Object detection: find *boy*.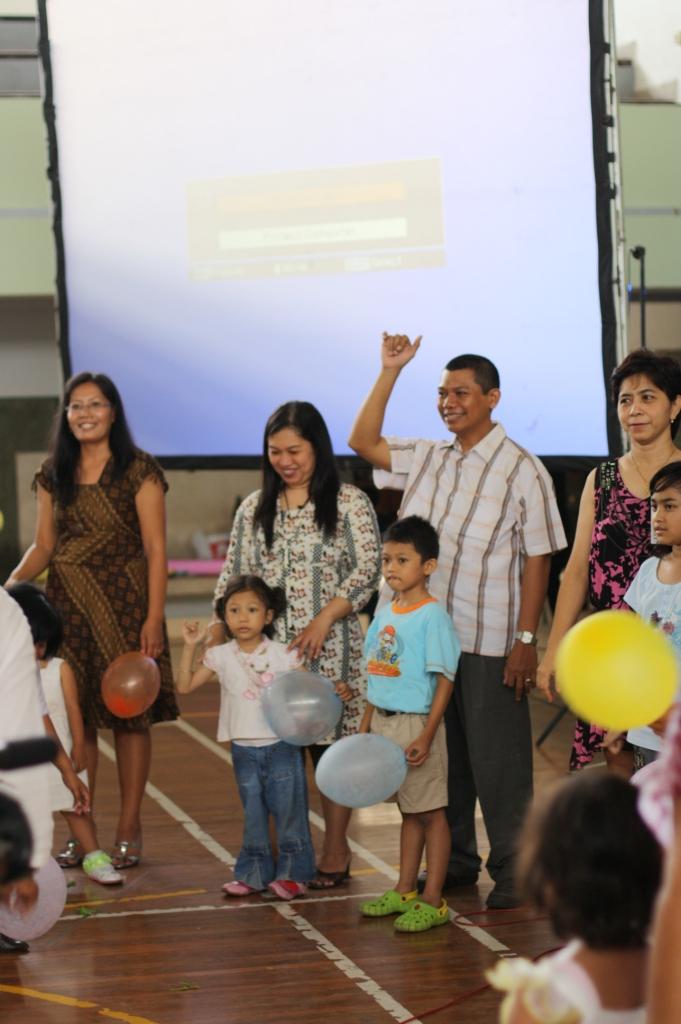
box=[352, 514, 460, 930].
